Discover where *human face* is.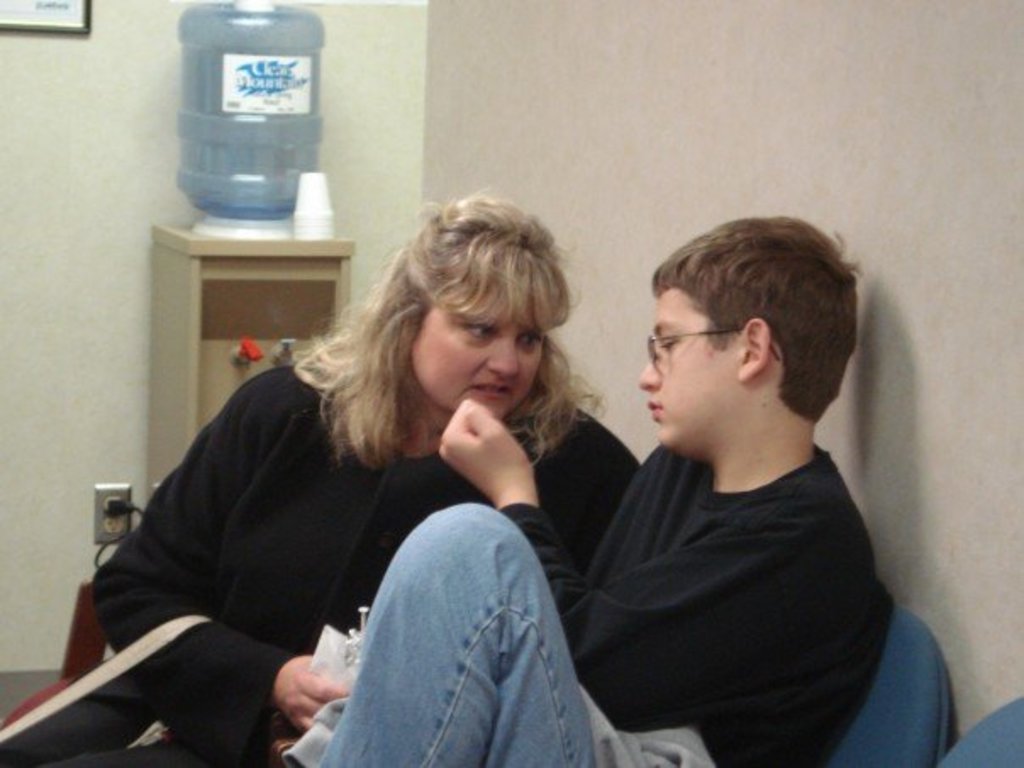
Discovered at <region>637, 285, 741, 451</region>.
